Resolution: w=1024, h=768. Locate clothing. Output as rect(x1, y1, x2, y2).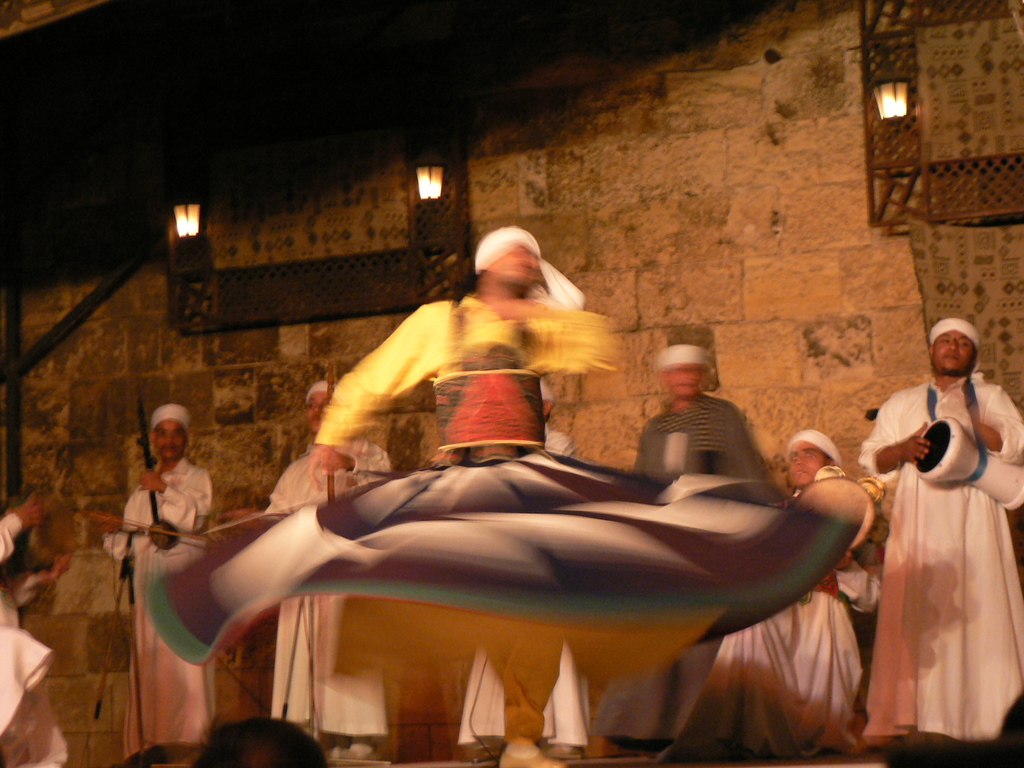
rect(0, 511, 66, 767).
